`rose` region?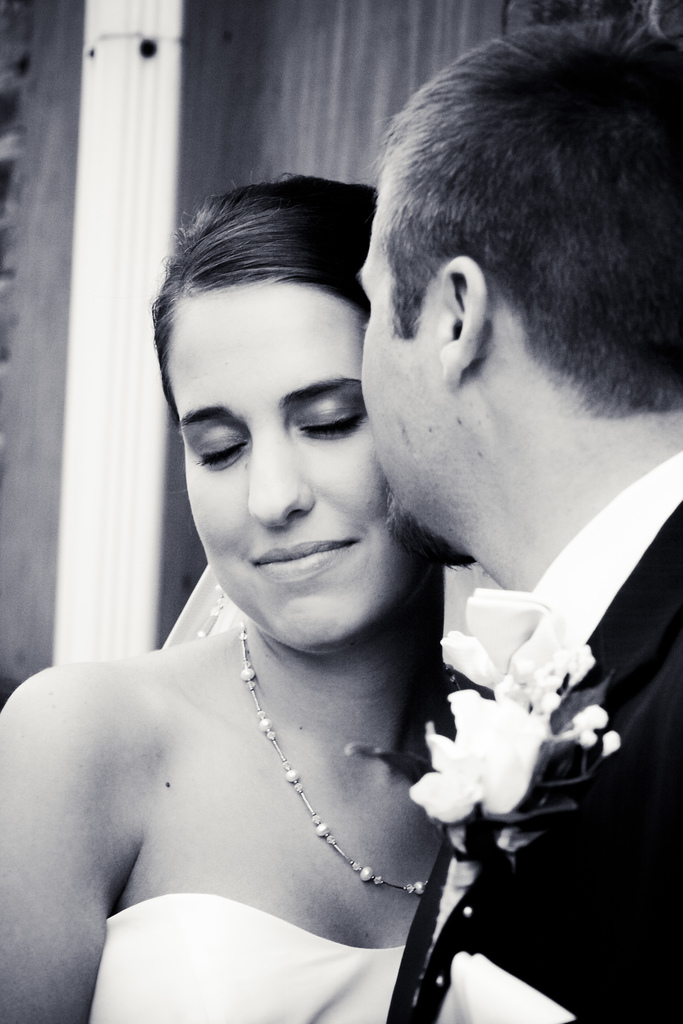
detection(439, 584, 600, 708)
